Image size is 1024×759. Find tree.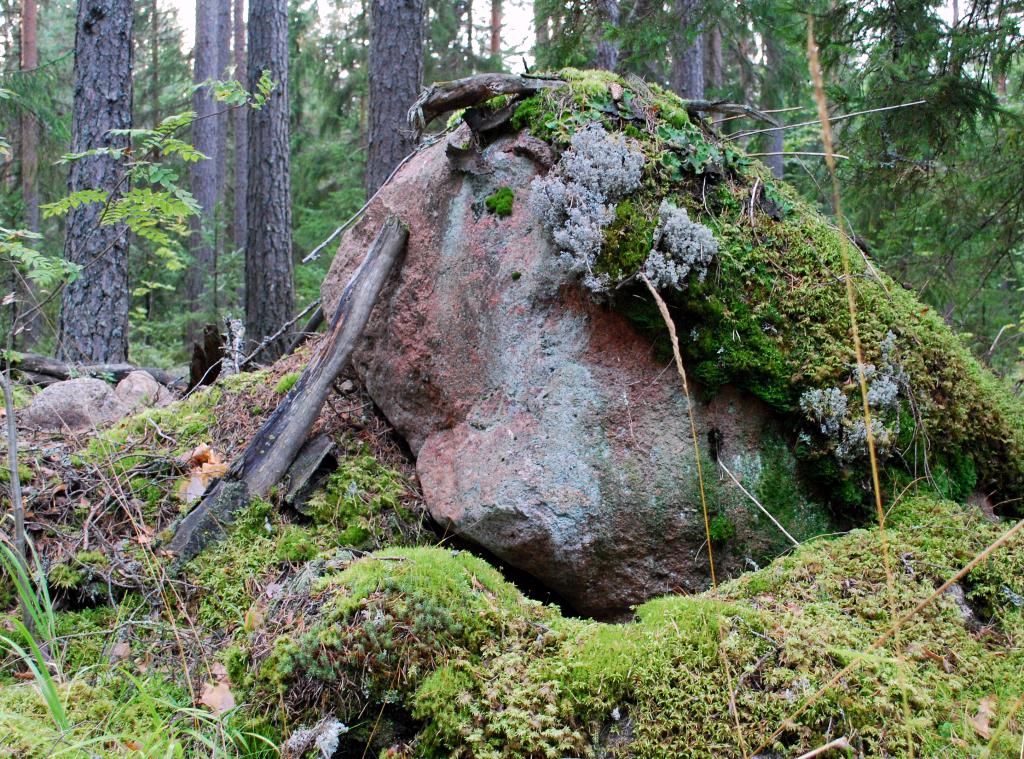
crop(351, 0, 442, 202).
